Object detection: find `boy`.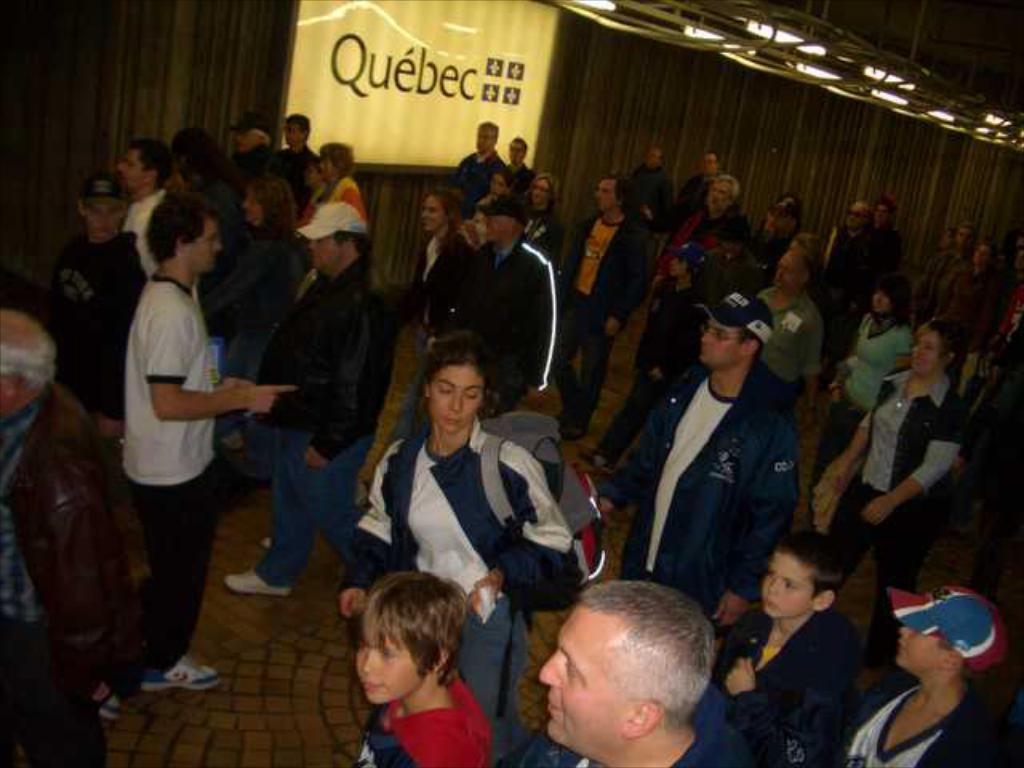
(left=717, top=522, right=861, bottom=766).
